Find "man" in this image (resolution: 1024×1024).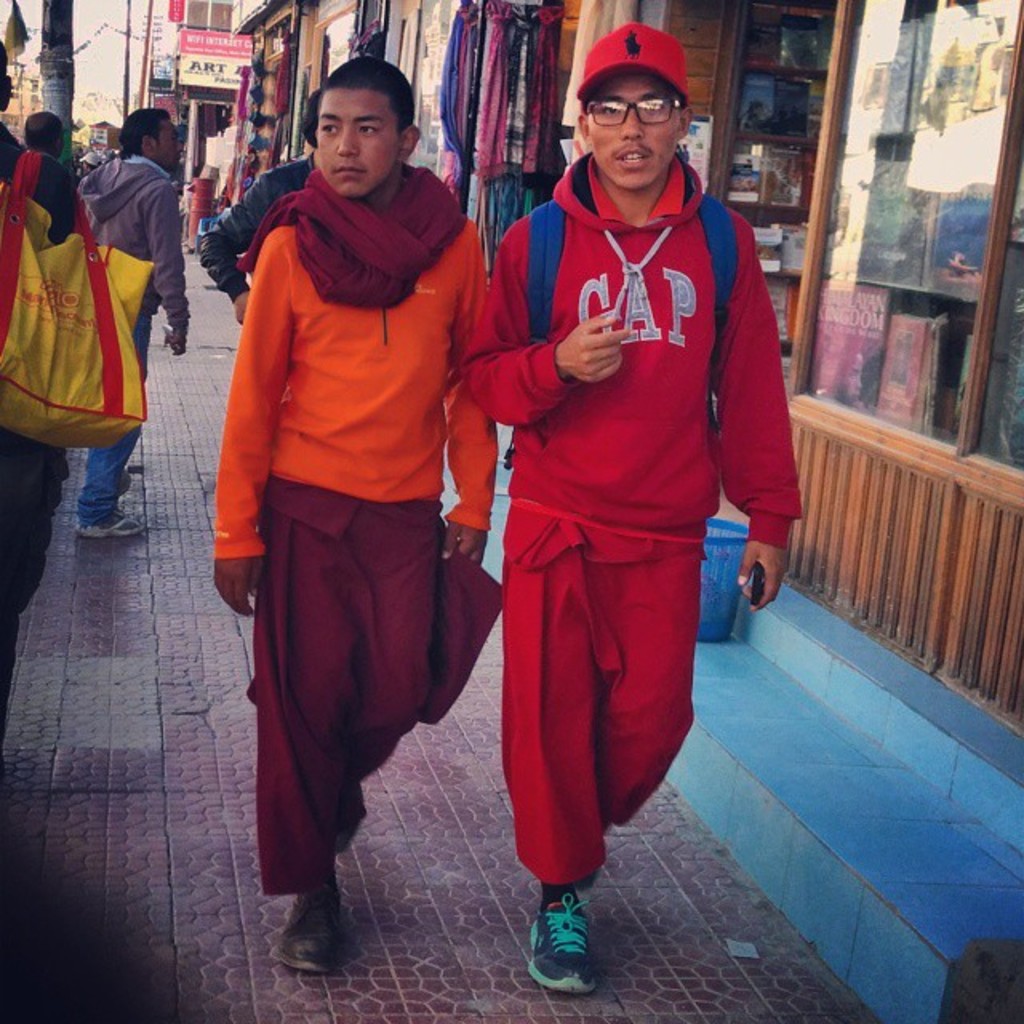
{"x1": 461, "y1": 24, "x2": 805, "y2": 995}.
